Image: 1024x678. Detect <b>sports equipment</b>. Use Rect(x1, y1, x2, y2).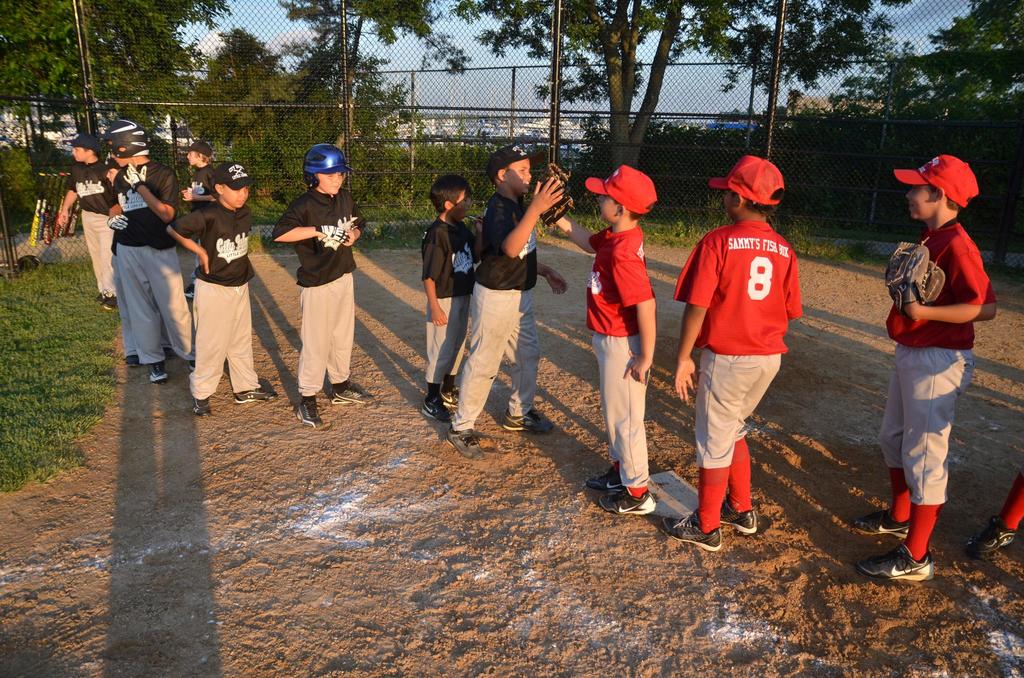
Rect(857, 543, 933, 579).
